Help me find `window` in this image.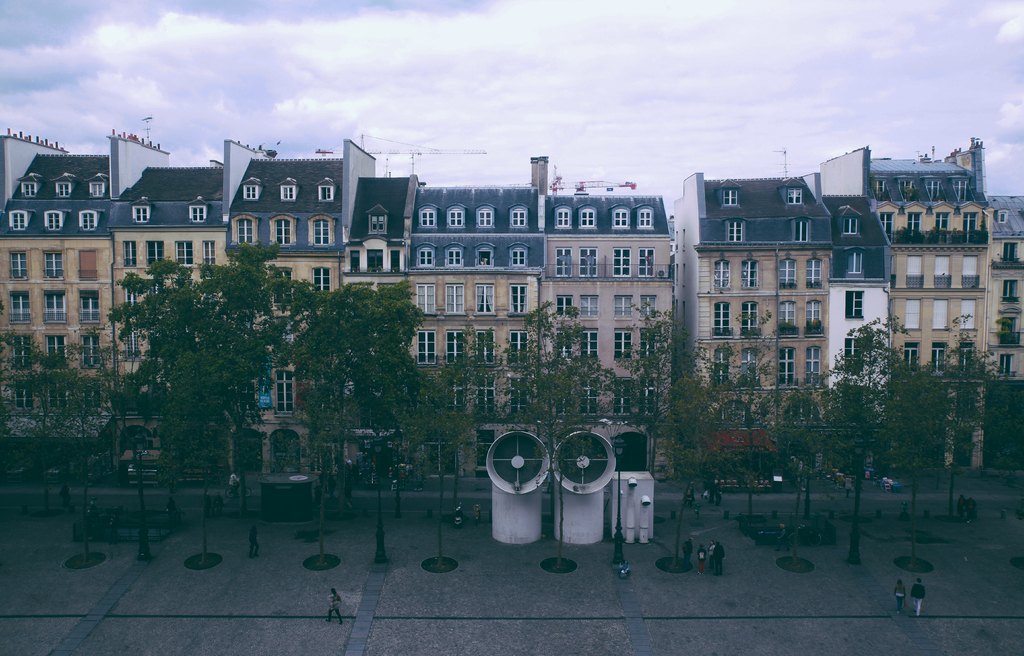
Found it: (477, 333, 494, 357).
